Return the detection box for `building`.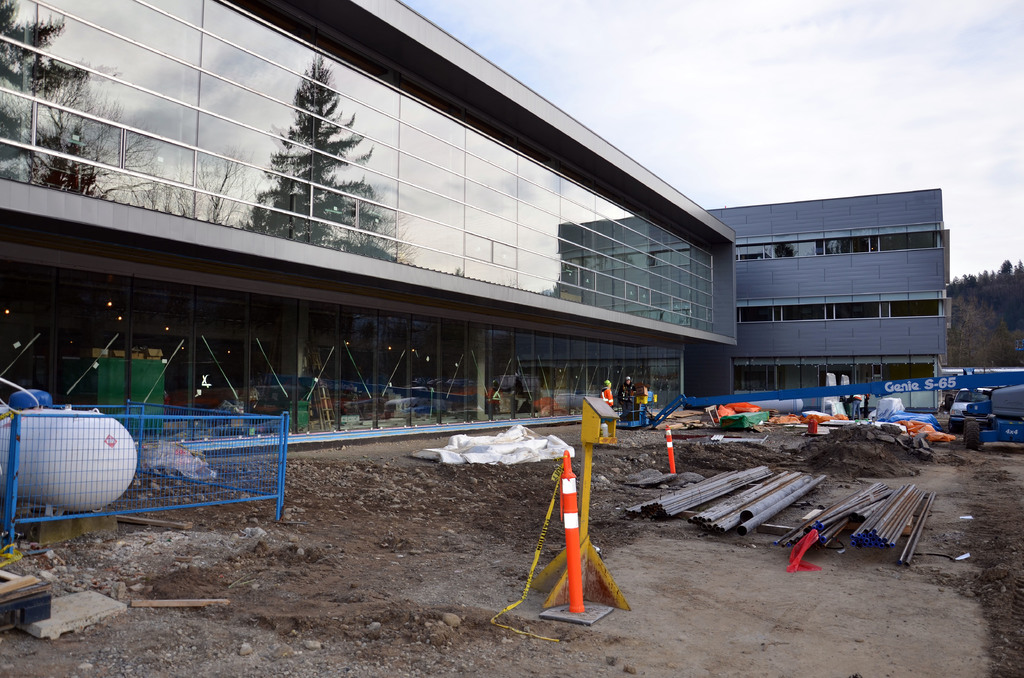
box=[0, 0, 949, 448].
